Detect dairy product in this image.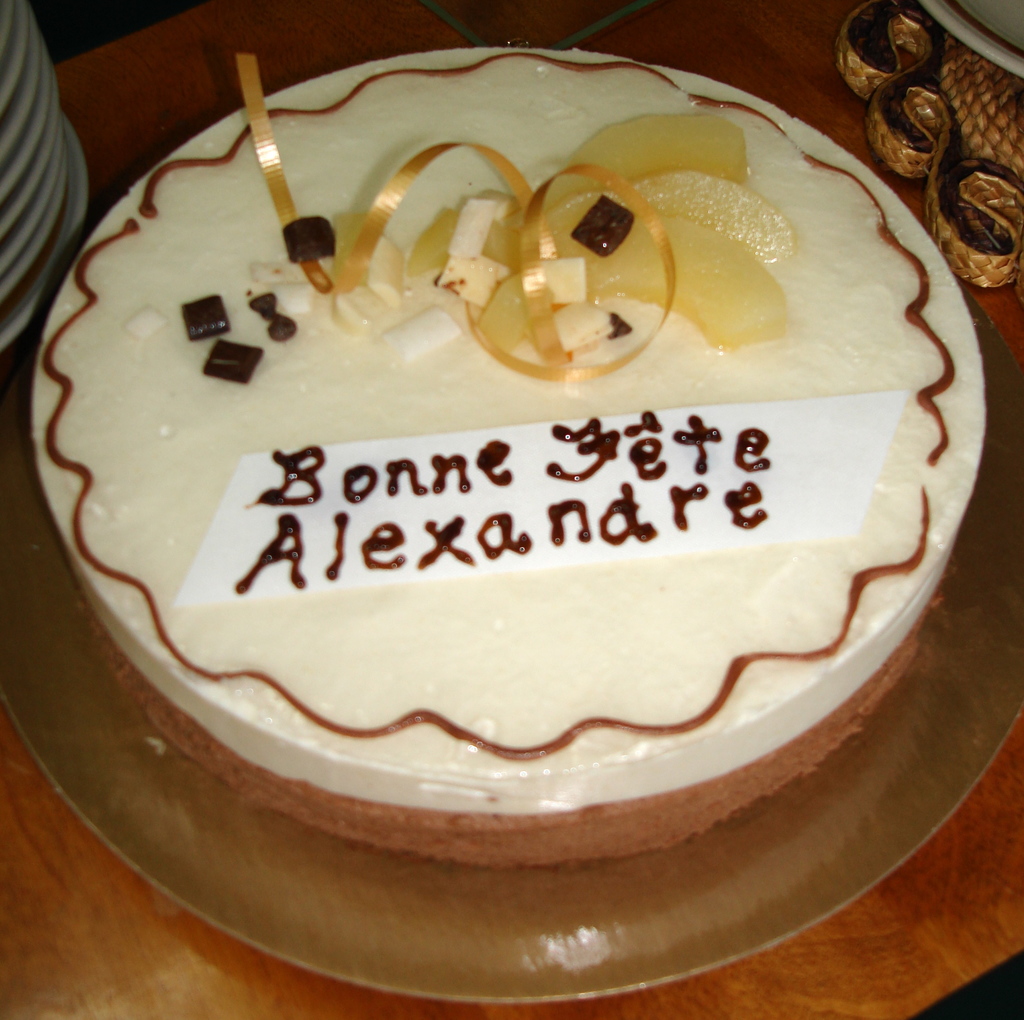
Detection: x1=26 y1=41 x2=985 y2=867.
